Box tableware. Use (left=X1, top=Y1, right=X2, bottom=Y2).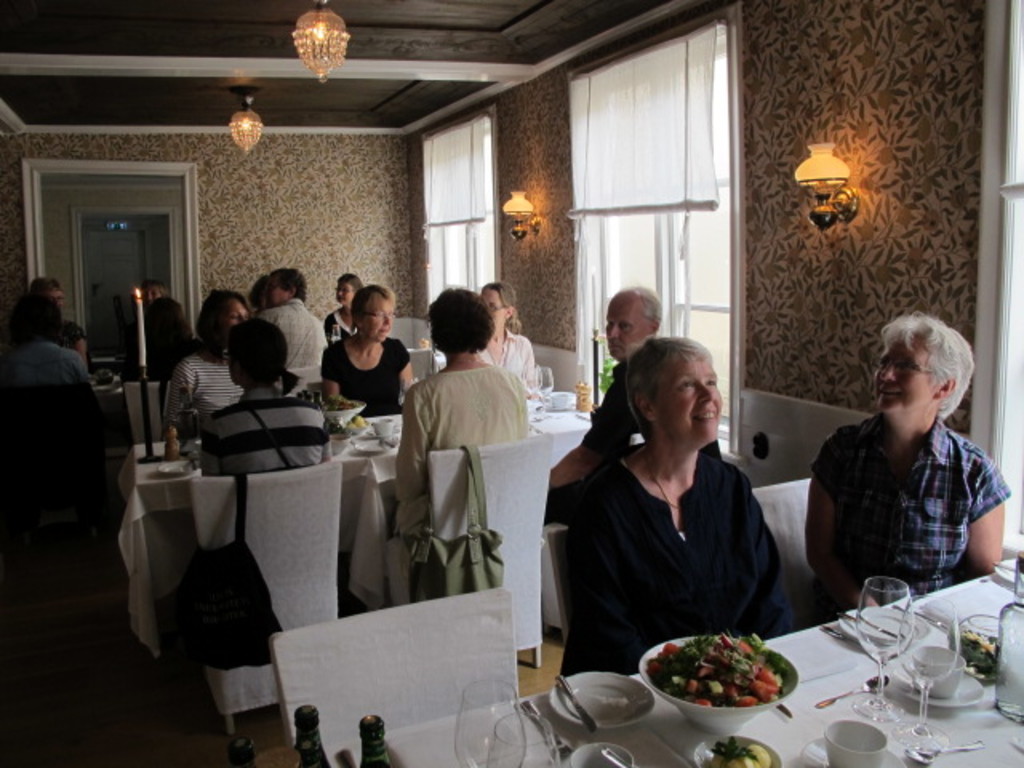
(left=902, top=602, right=946, bottom=629).
